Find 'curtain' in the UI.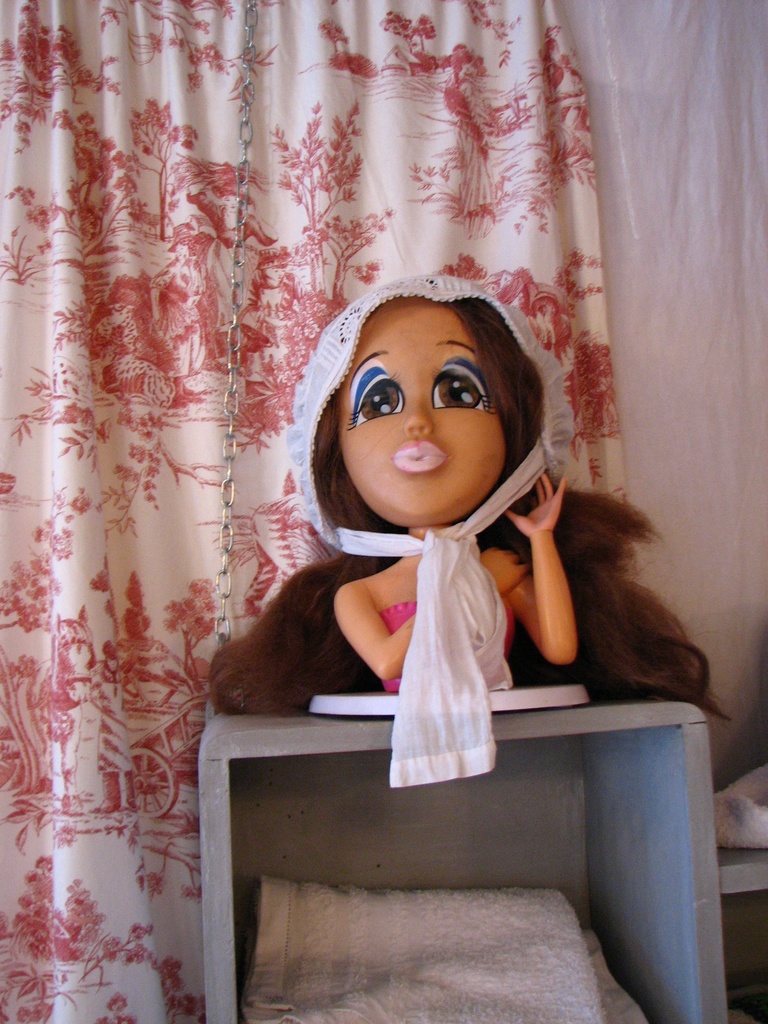
UI element at <region>0, 0, 621, 1016</region>.
